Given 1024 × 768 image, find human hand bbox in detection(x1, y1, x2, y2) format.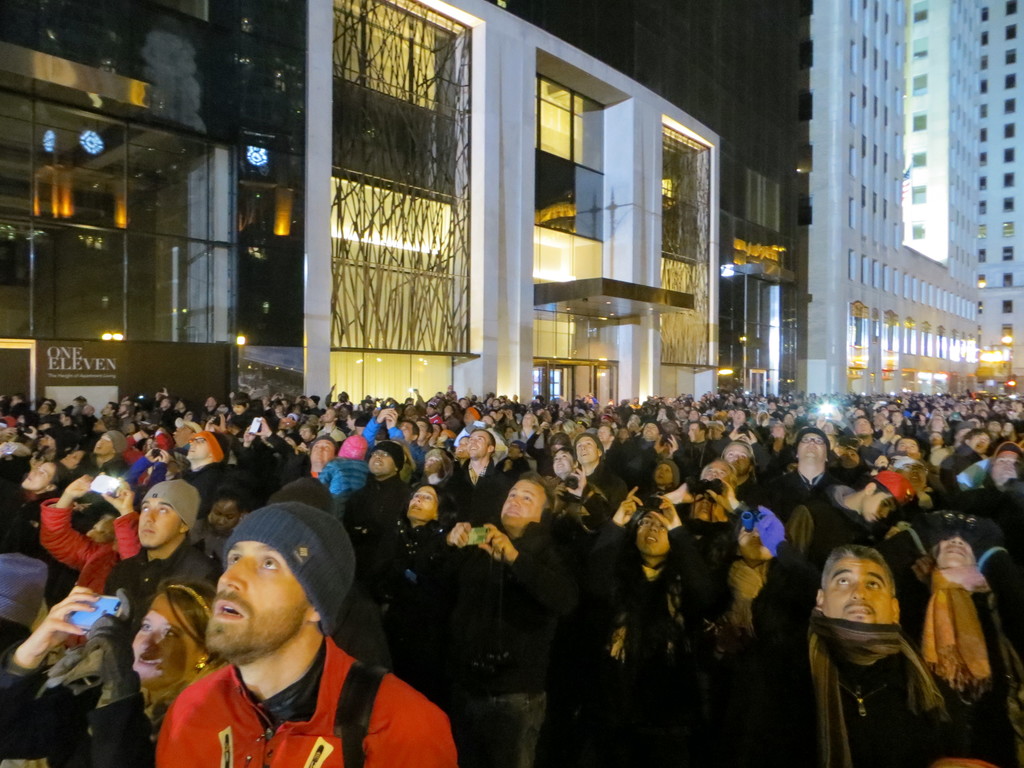
detection(385, 407, 399, 427).
